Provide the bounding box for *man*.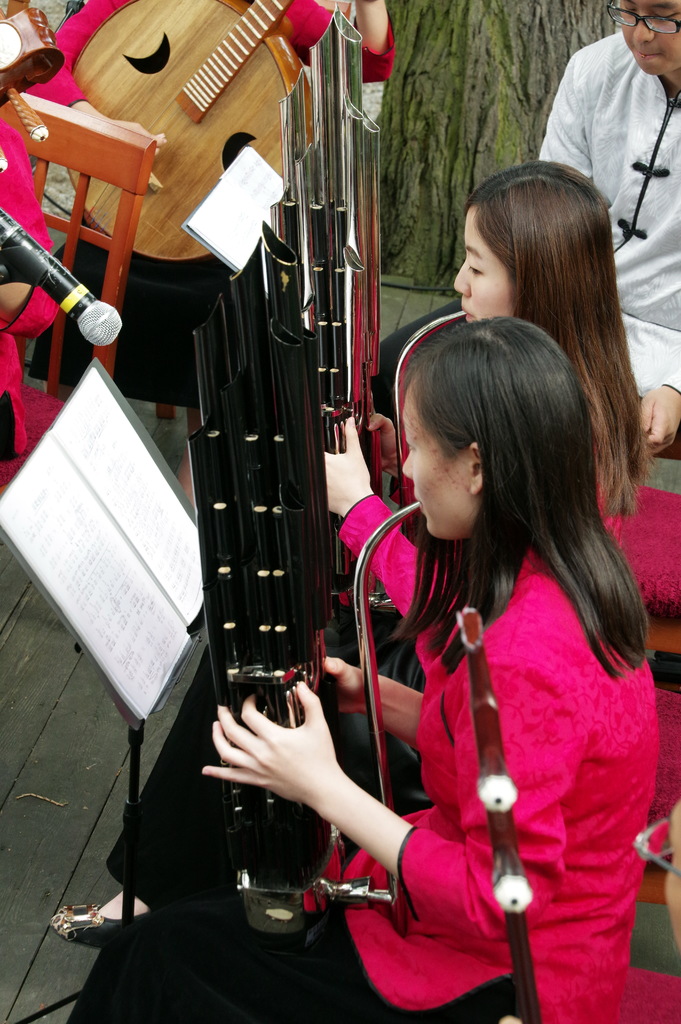
x1=531, y1=0, x2=680, y2=460.
